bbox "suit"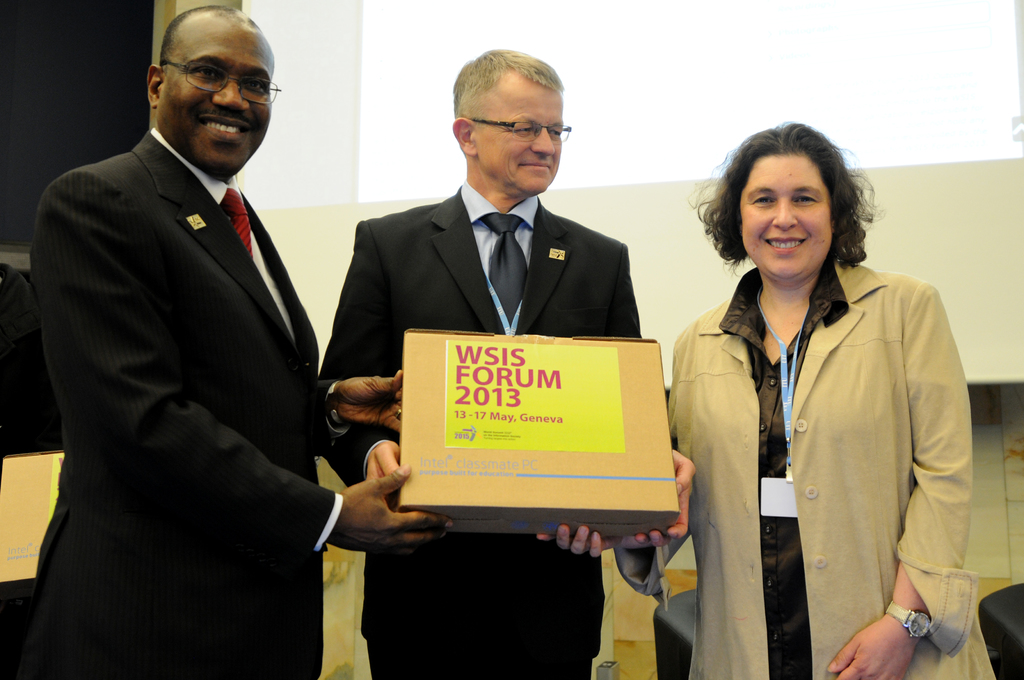
left=17, top=127, right=344, bottom=679
